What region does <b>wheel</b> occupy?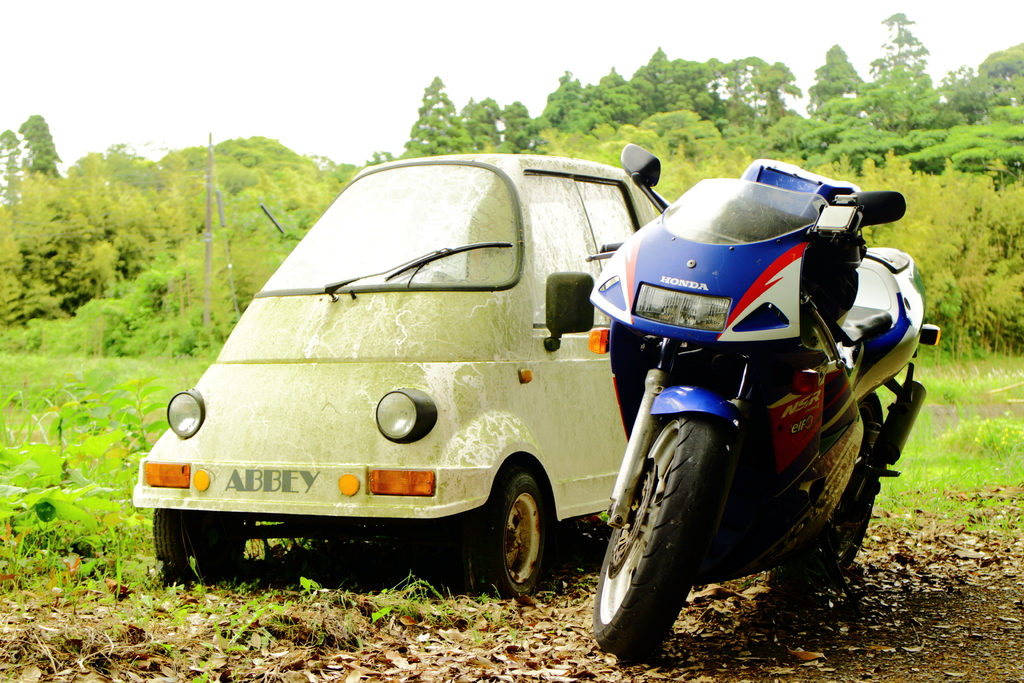
BBox(486, 482, 557, 600).
